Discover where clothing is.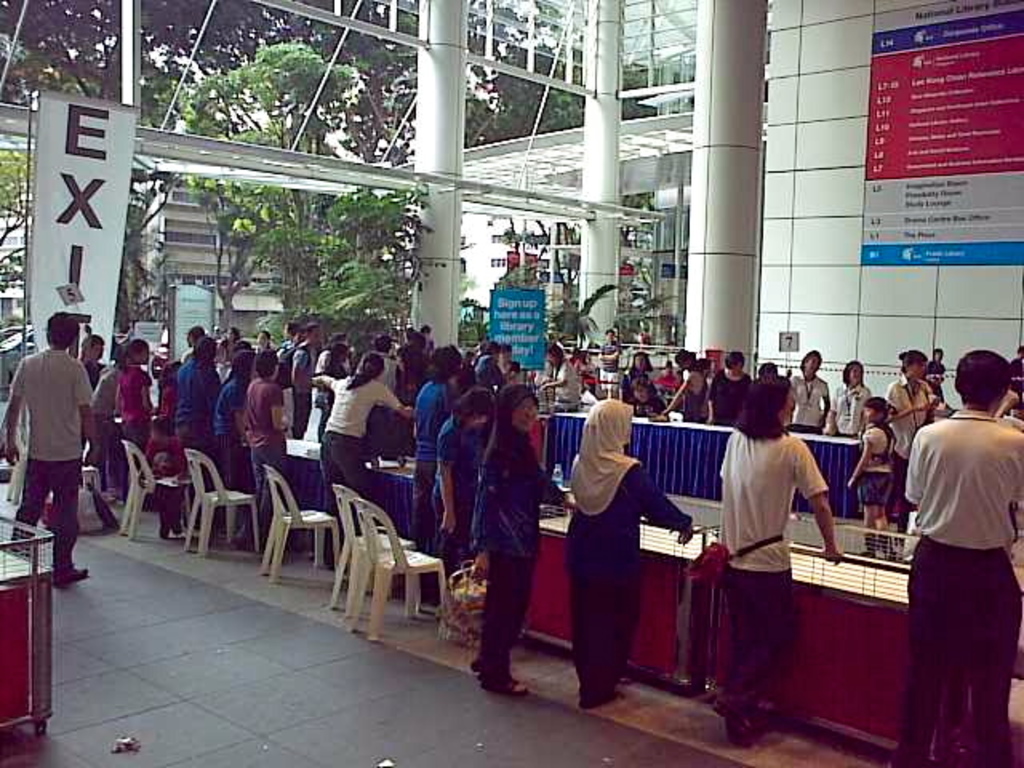
Discovered at pyautogui.locateOnScreen(214, 341, 232, 368).
